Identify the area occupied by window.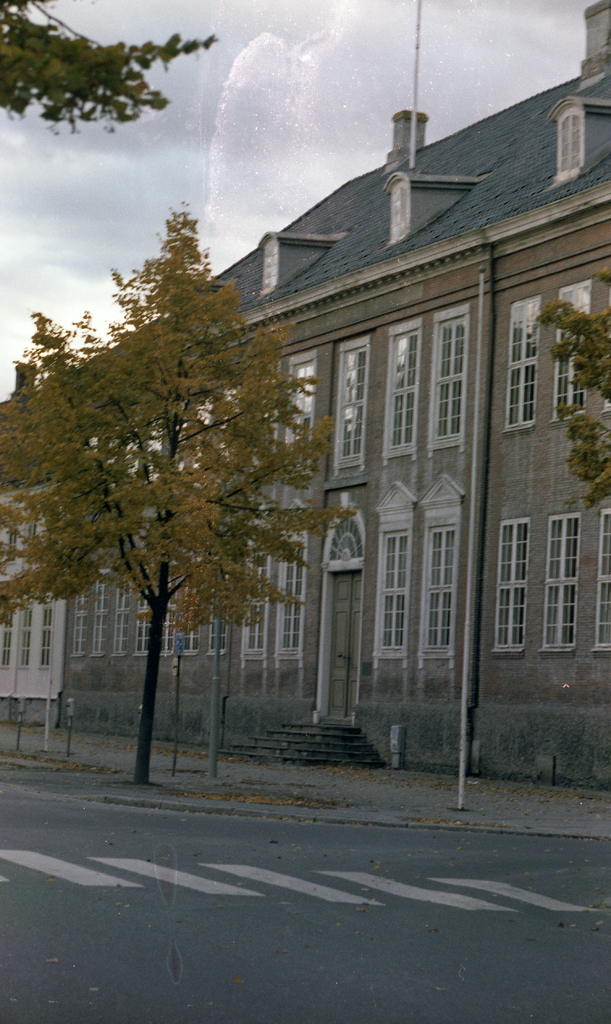
Area: x1=278 y1=492 x2=303 y2=659.
